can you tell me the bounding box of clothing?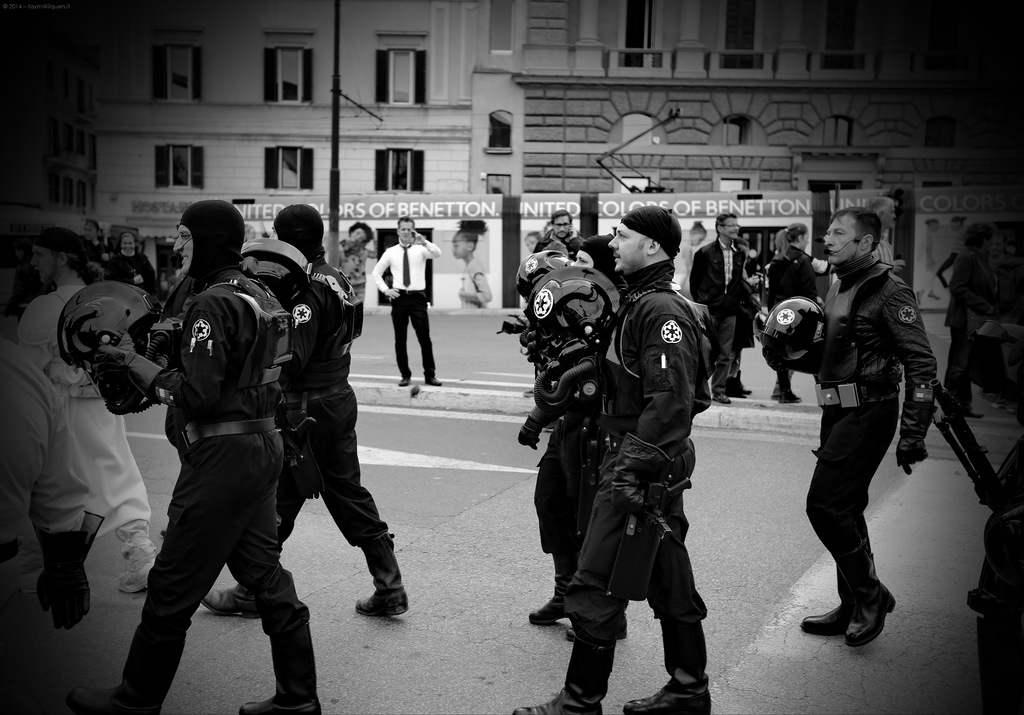
(530,234,581,285).
